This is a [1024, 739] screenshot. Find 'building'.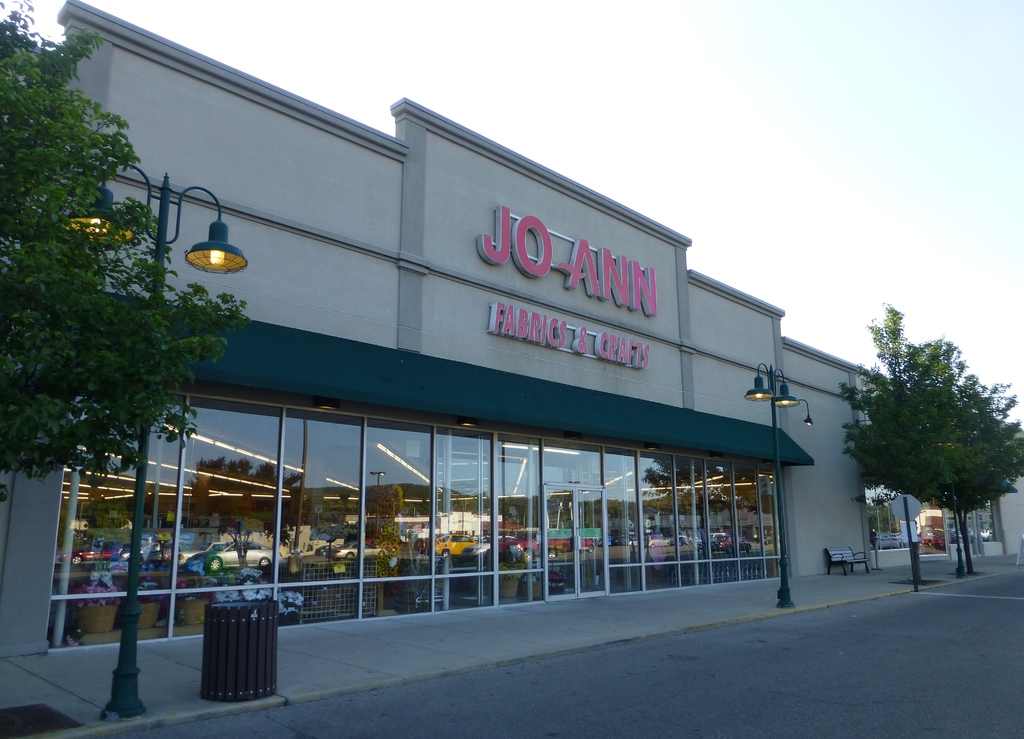
Bounding box: 788 340 1023 591.
